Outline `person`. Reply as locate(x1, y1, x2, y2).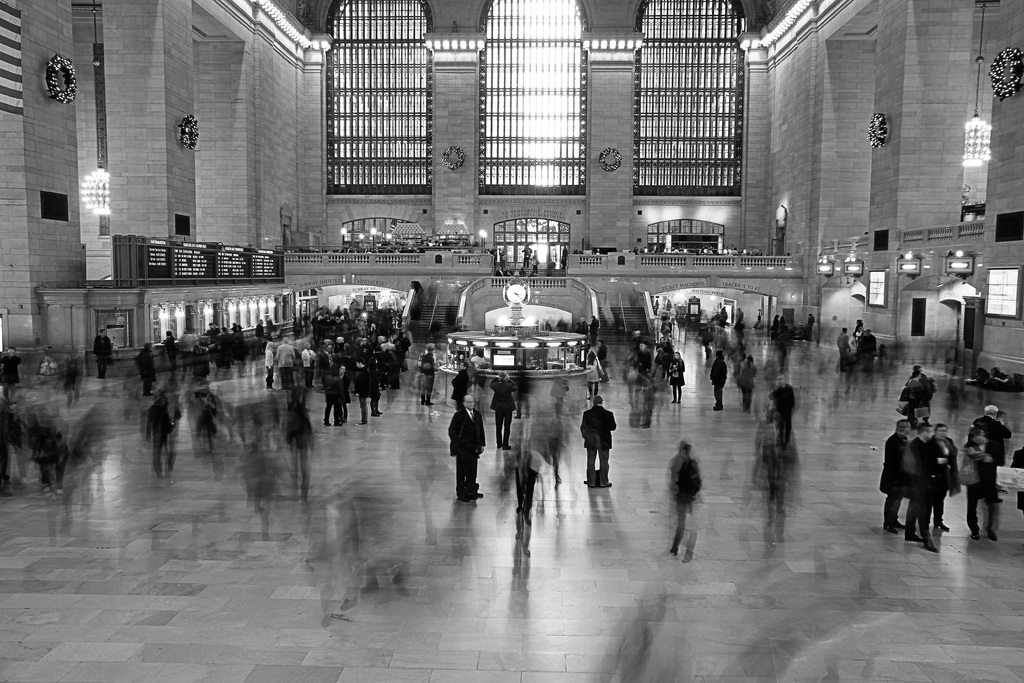
locate(519, 240, 533, 270).
